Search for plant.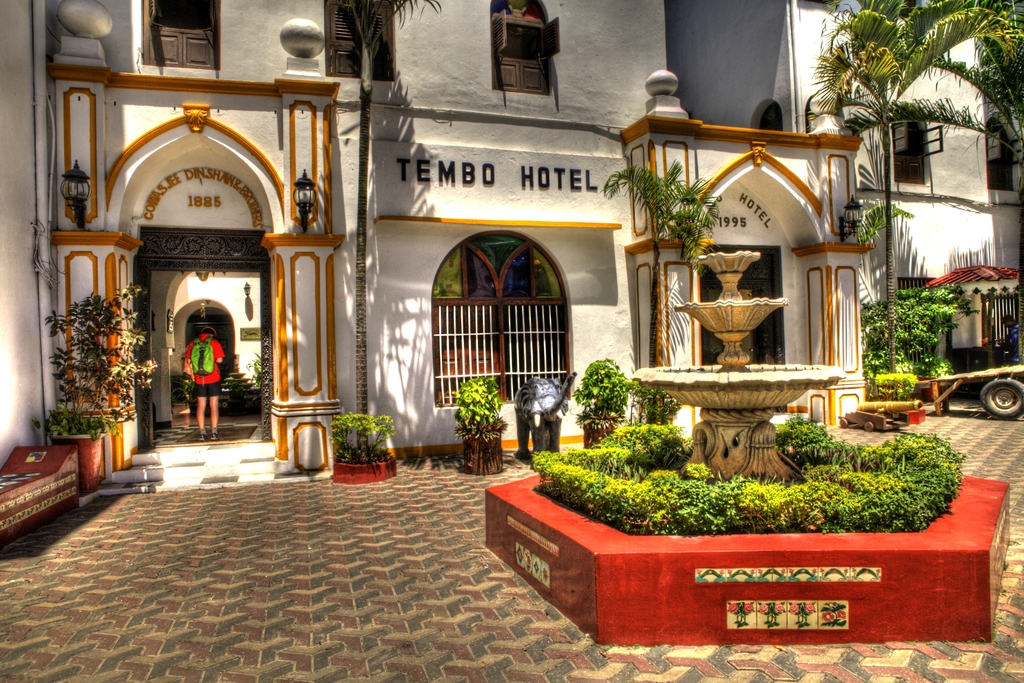
Found at crop(330, 408, 399, 463).
